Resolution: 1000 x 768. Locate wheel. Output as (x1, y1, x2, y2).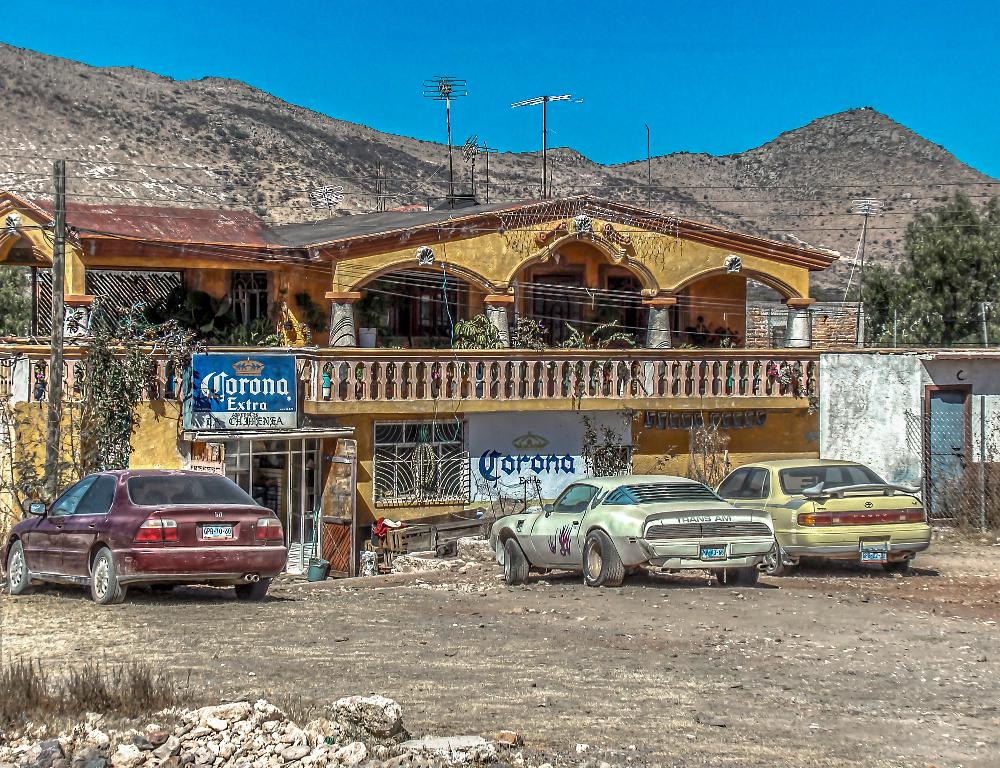
(764, 543, 784, 576).
